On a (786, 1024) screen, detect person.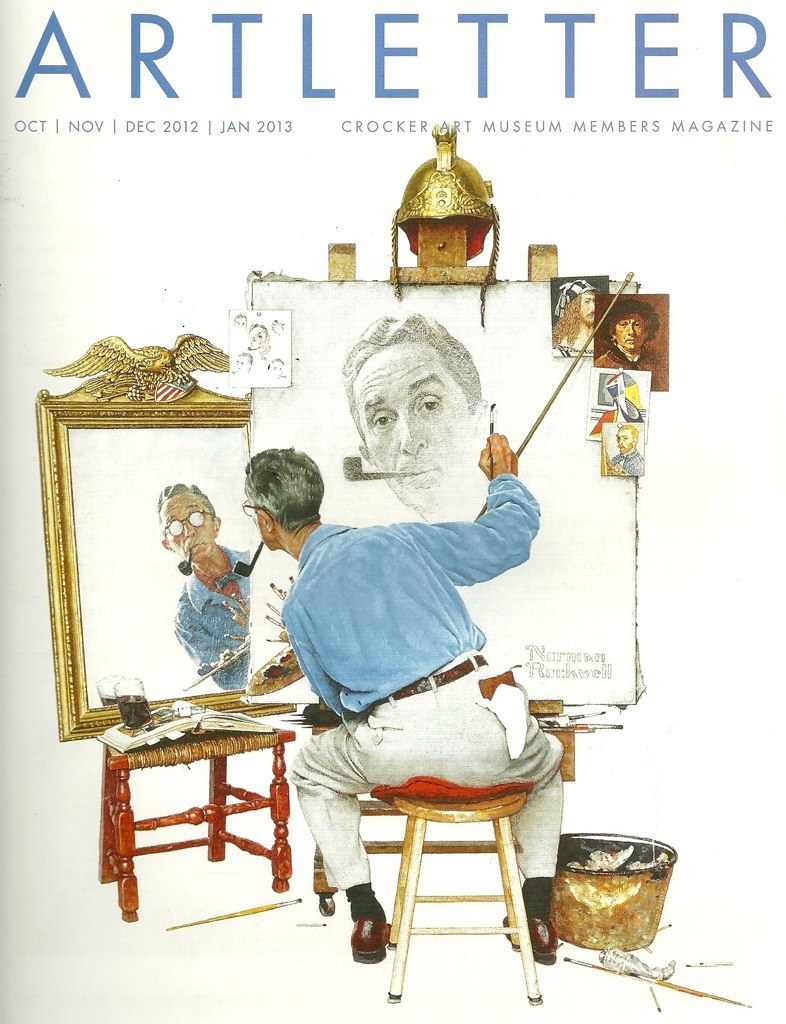
(605, 419, 641, 472).
